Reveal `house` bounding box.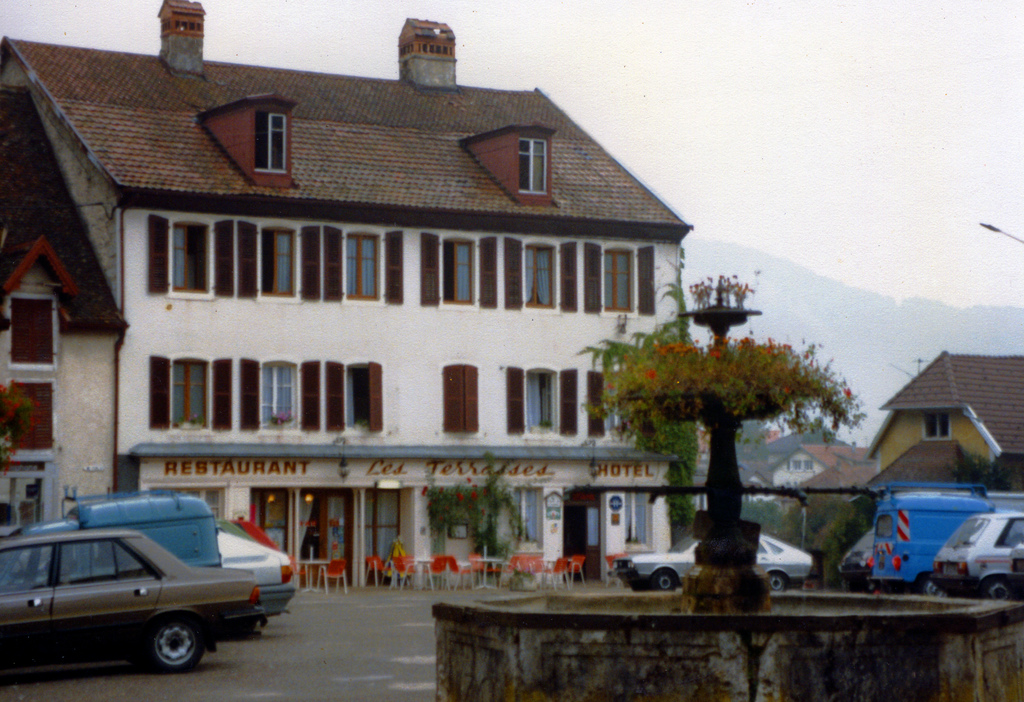
Revealed: bbox=[0, 81, 132, 536].
